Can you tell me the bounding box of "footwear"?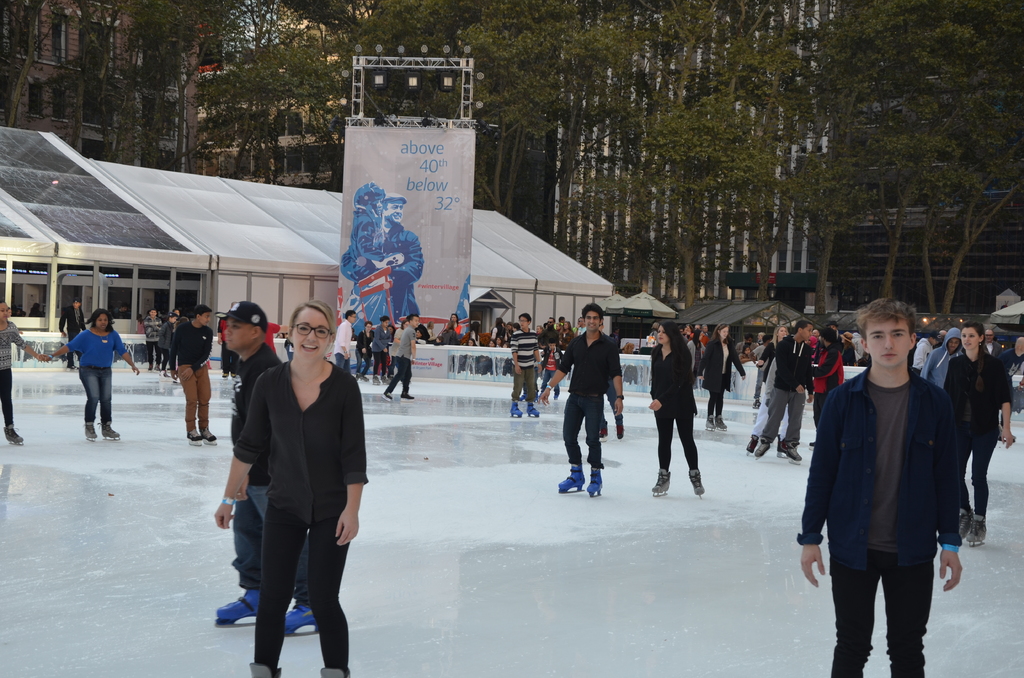
520:394:527:403.
